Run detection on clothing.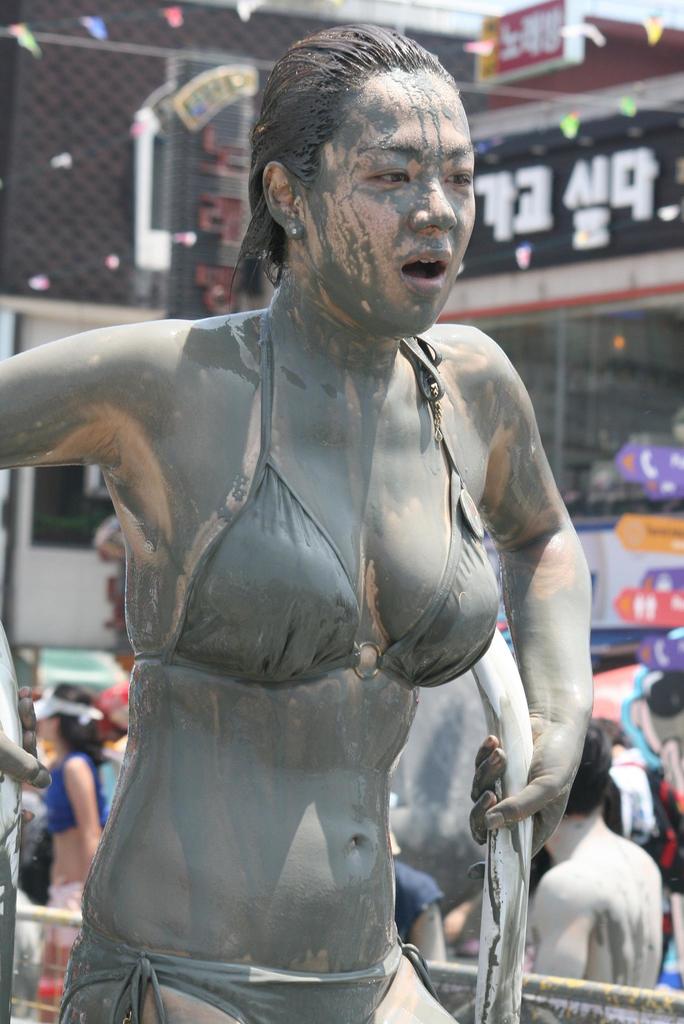
Result: (84,967,440,1018).
